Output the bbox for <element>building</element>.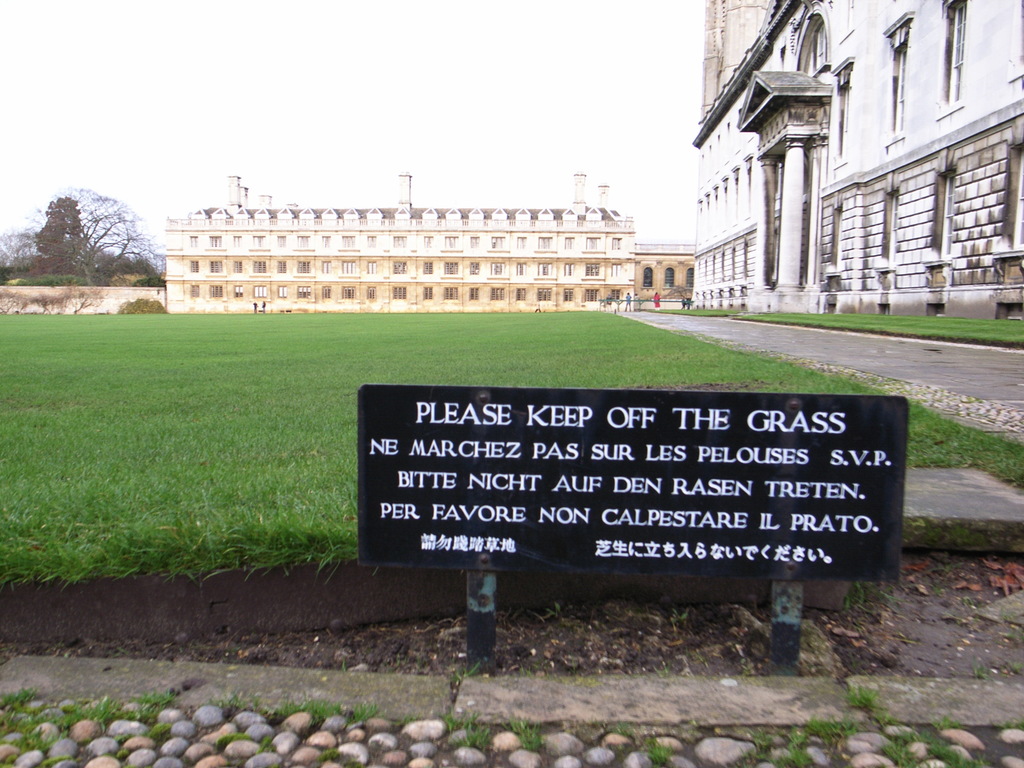
693/0/1023/317.
